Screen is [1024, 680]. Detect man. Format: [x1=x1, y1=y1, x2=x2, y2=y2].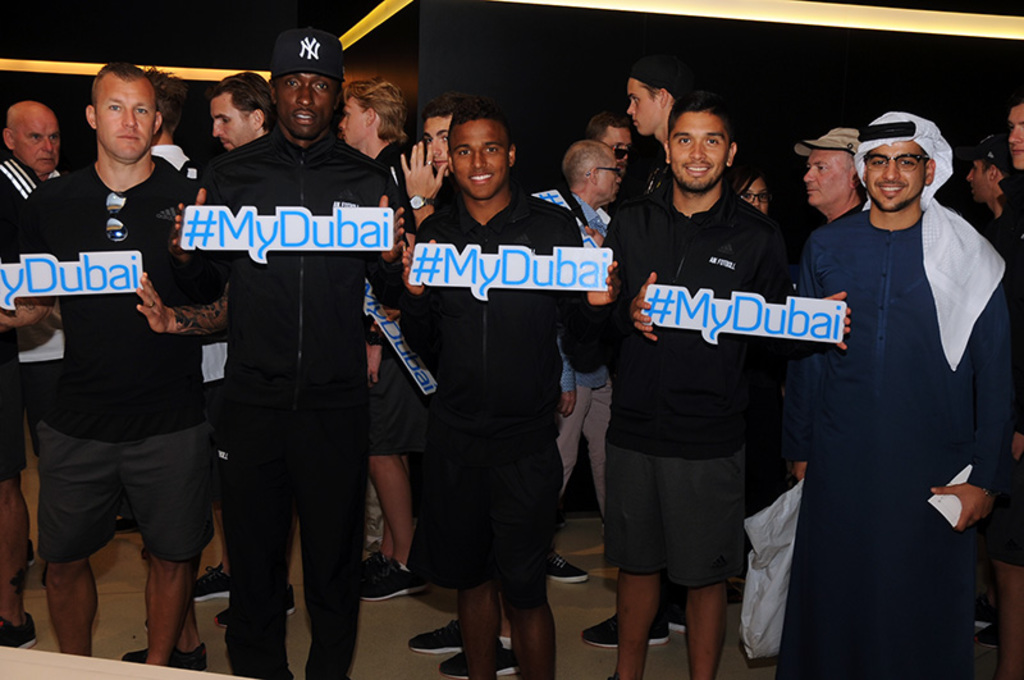
[x1=996, y1=101, x2=1023, y2=679].
